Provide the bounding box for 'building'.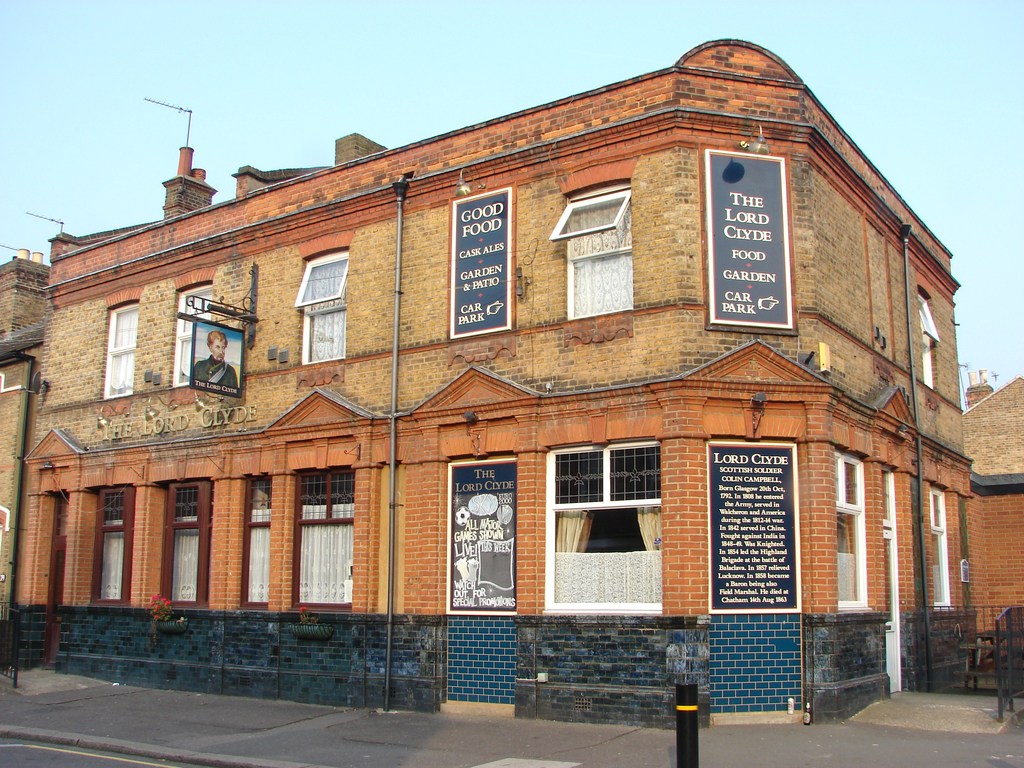
(left=959, top=366, right=1023, bottom=669).
